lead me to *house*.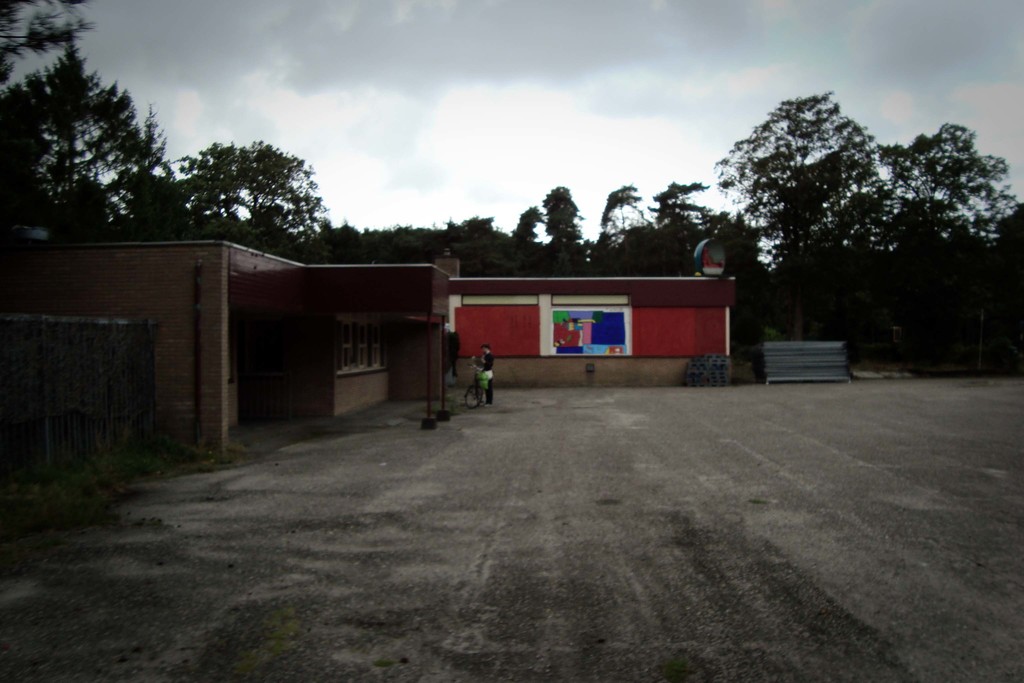
Lead to pyautogui.locateOnScreen(0, 317, 158, 497).
